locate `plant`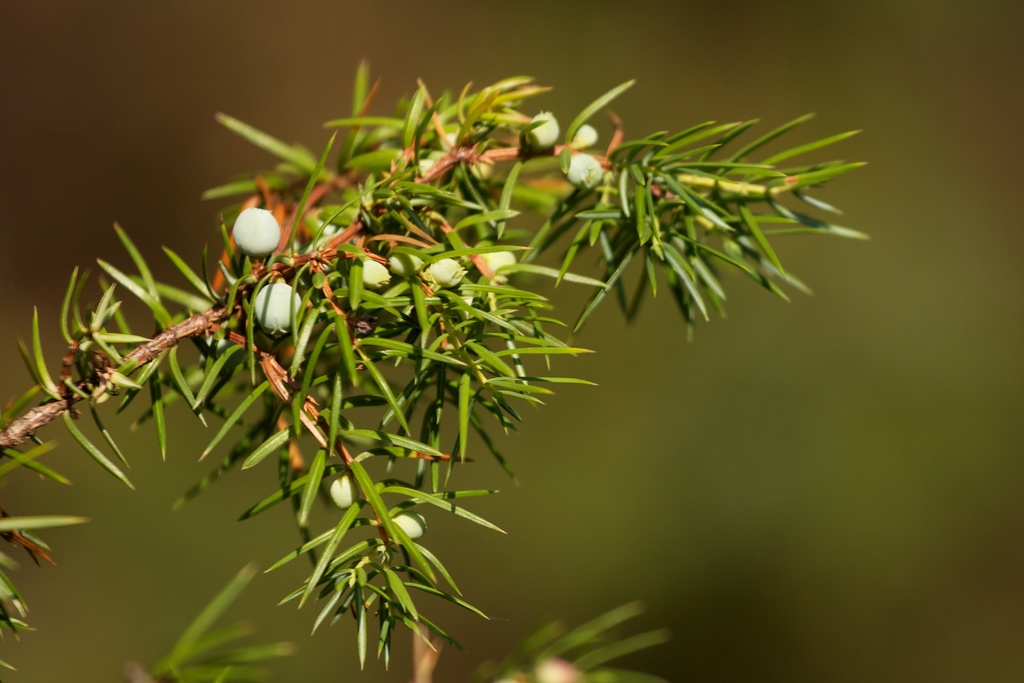
(44, 31, 897, 641)
